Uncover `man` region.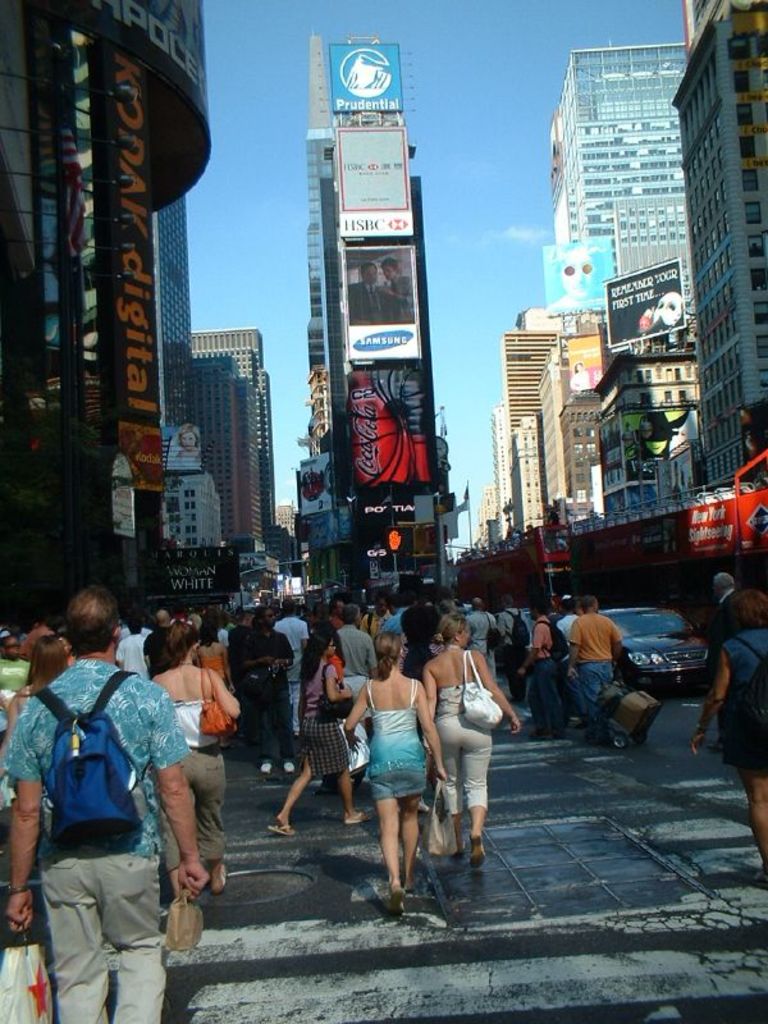
Uncovered: Rect(109, 617, 156, 678).
